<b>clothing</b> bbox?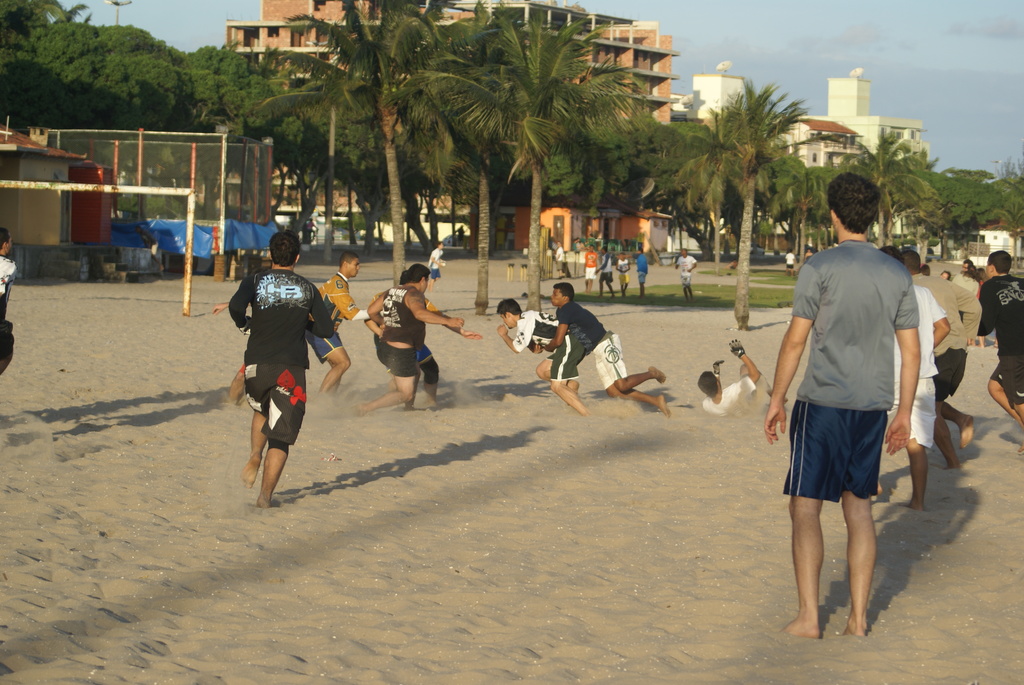
<region>628, 253, 658, 285</region>
